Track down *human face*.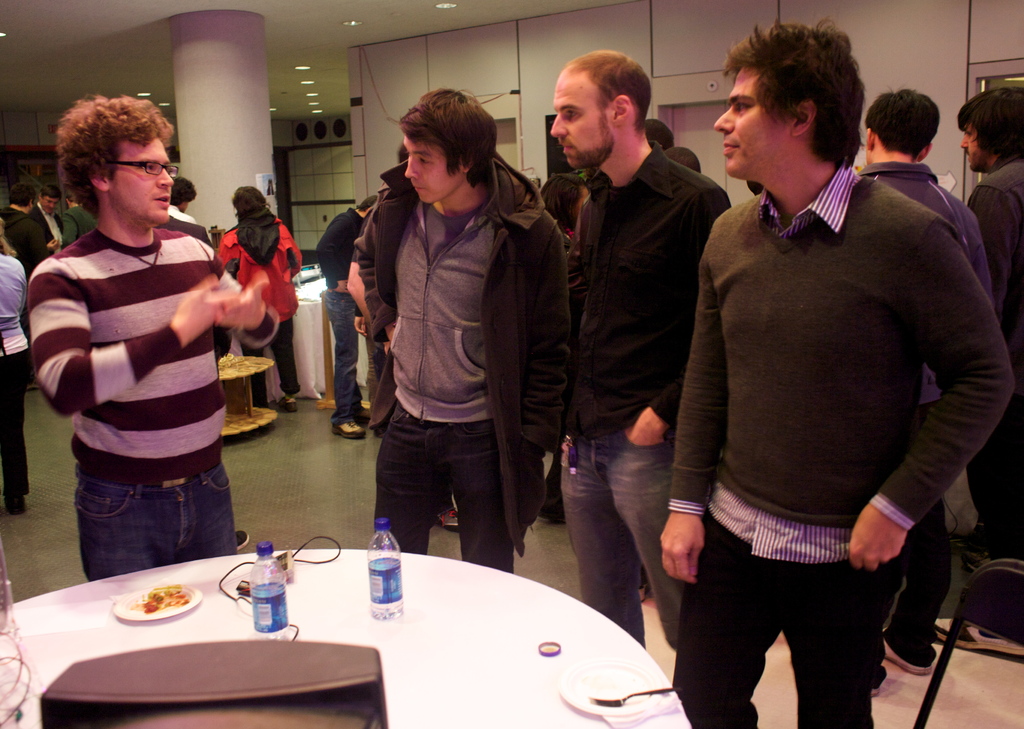
Tracked to {"left": 715, "top": 66, "right": 790, "bottom": 179}.
